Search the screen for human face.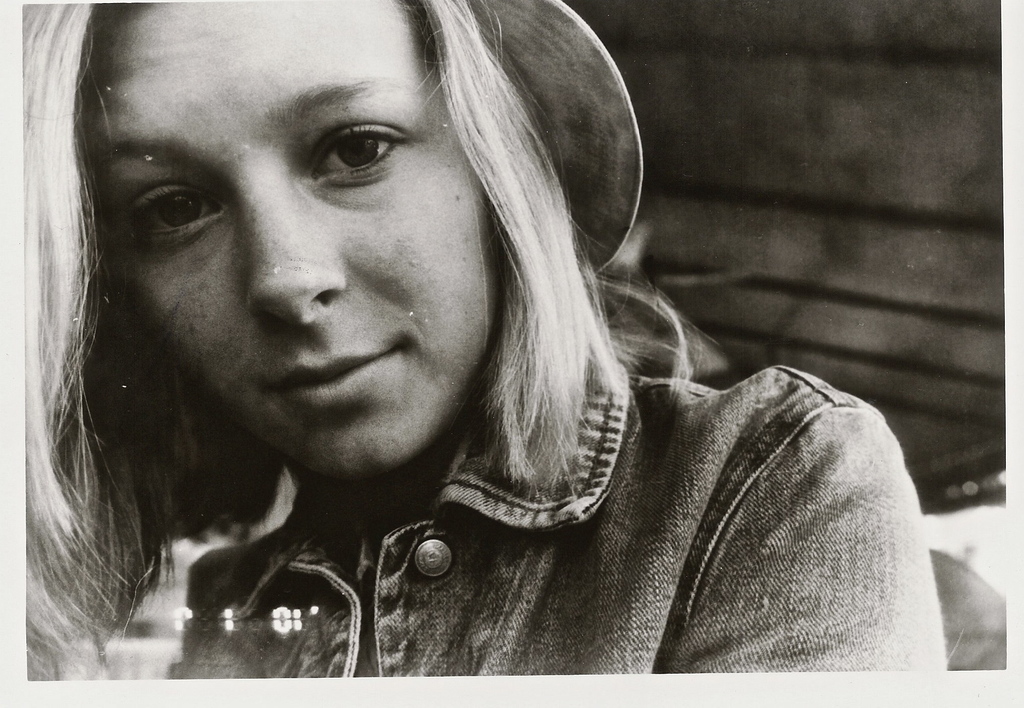
Found at {"left": 68, "top": 0, "right": 541, "bottom": 500}.
